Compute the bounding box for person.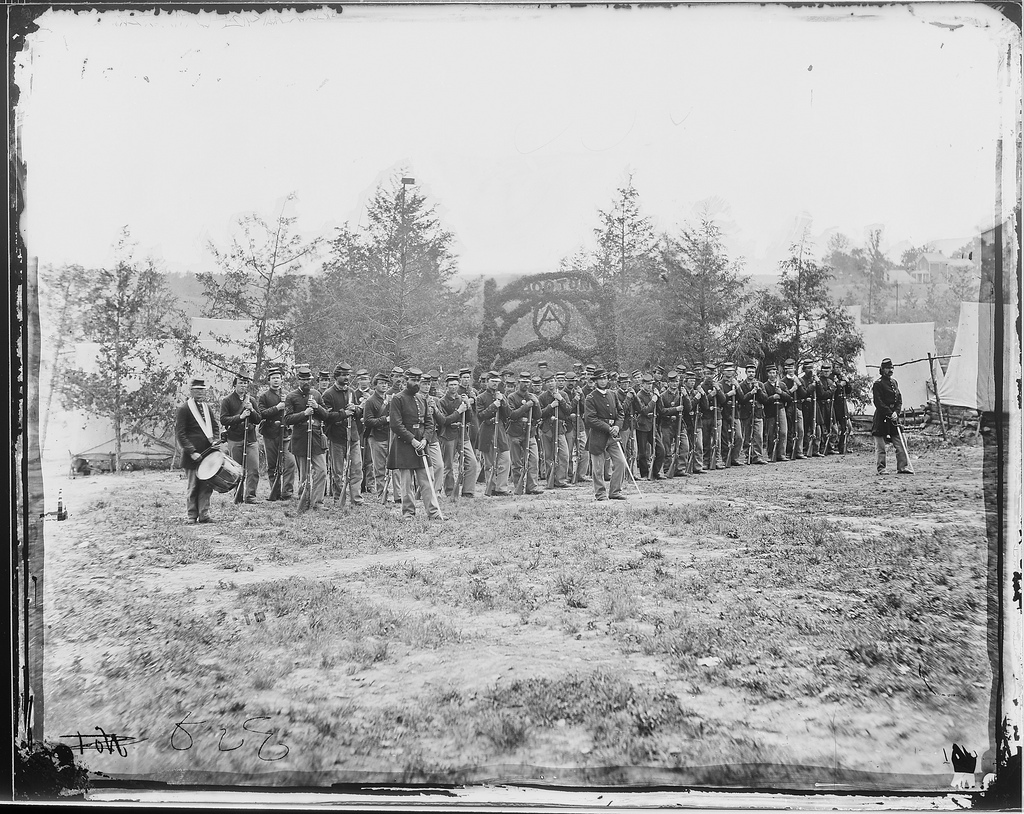
l=544, t=374, r=572, b=492.
